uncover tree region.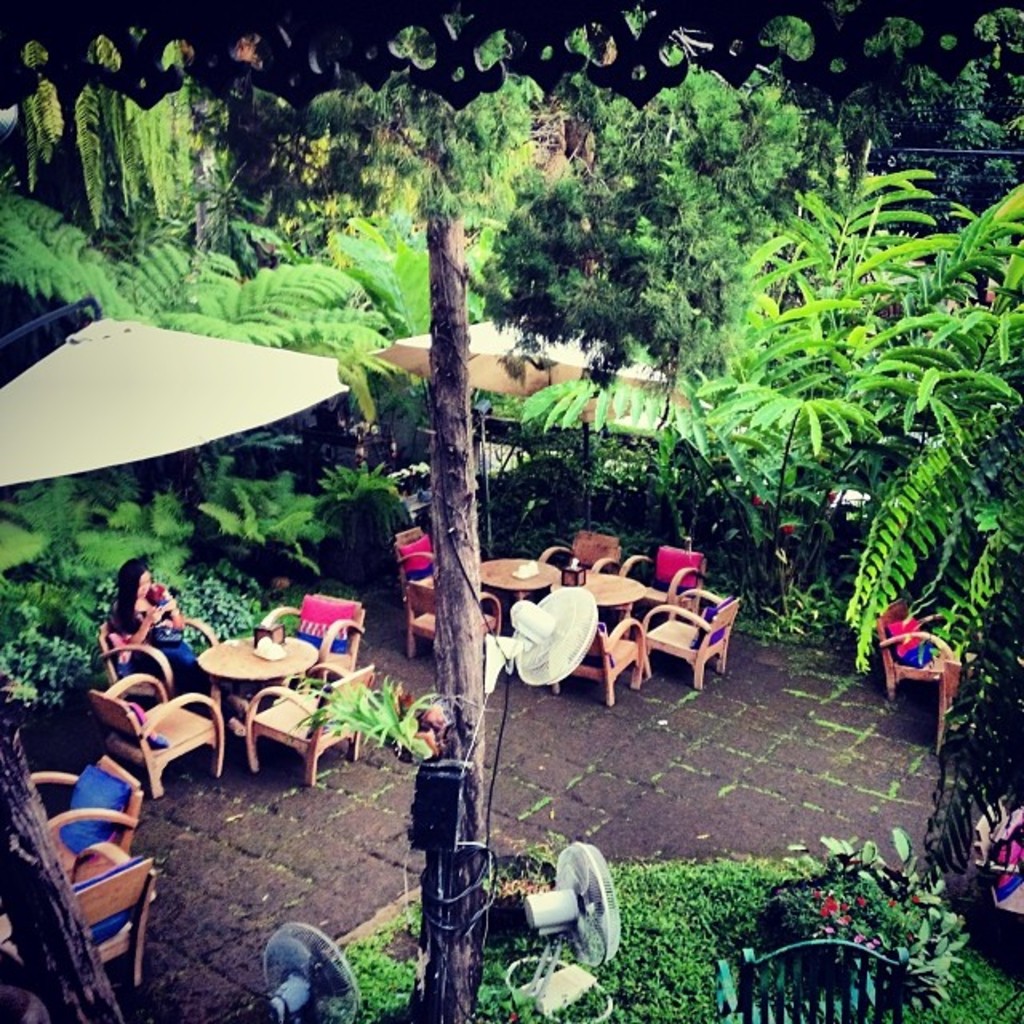
Uncovered: {"x1": 474, "y1": 62, "x2": 802, "y2": 422}.
